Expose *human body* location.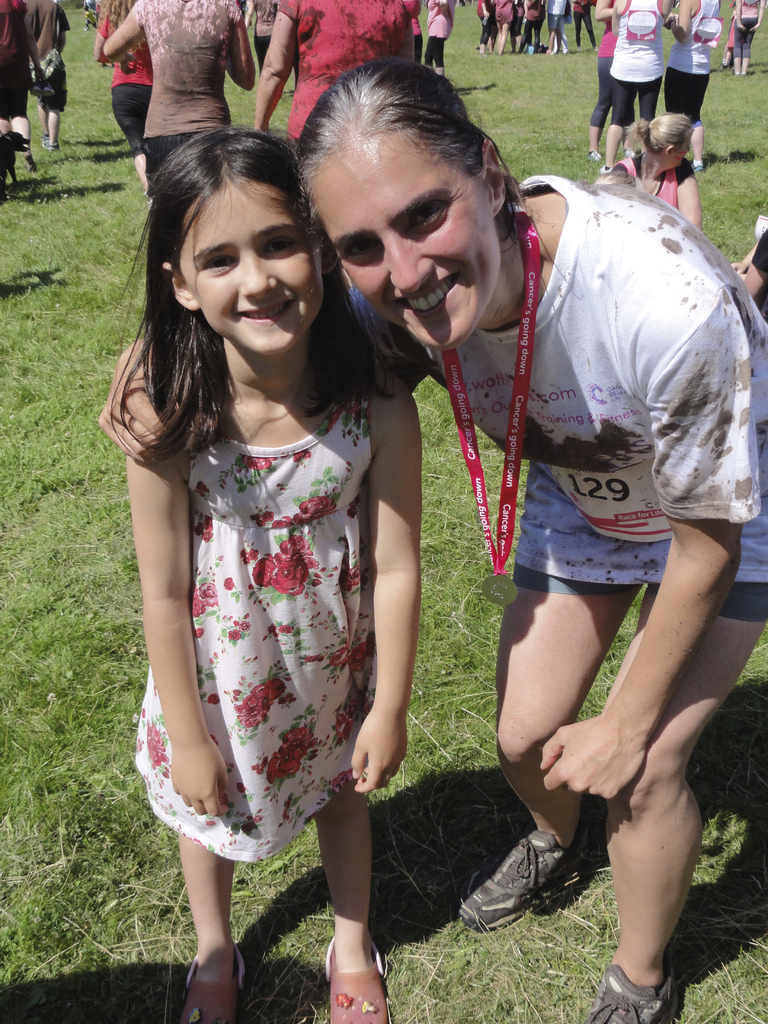
Exposed at (x1=107, y1=0, x2=268, y2=204).
